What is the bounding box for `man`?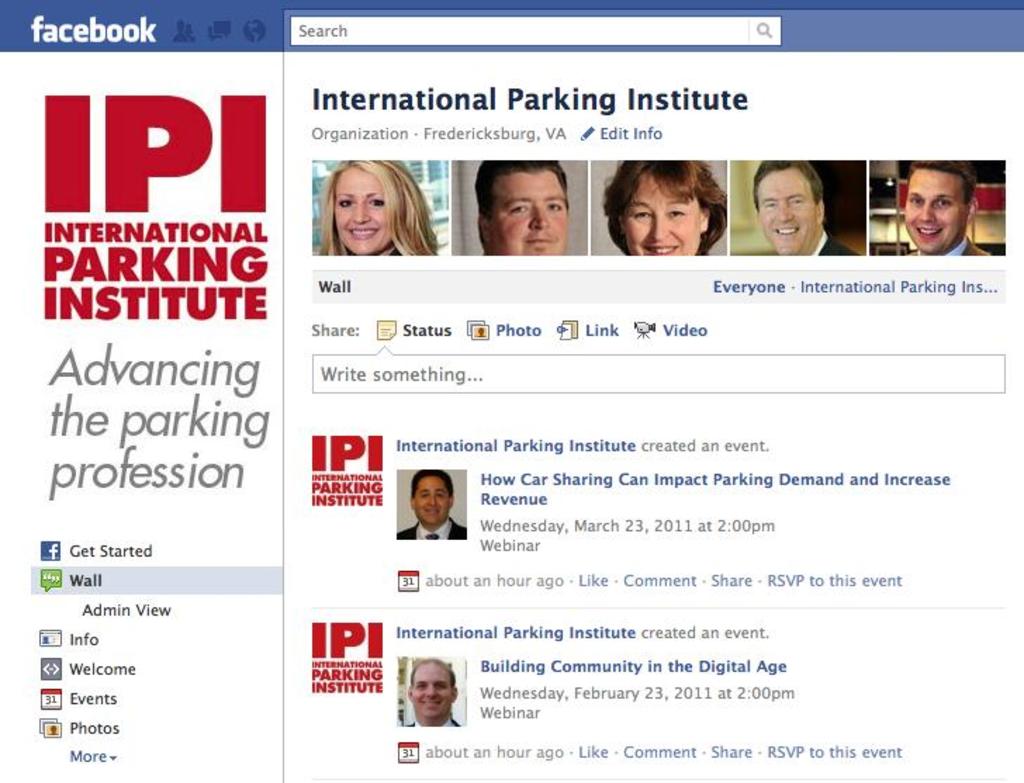
<box>473,157,571,256</box>.
